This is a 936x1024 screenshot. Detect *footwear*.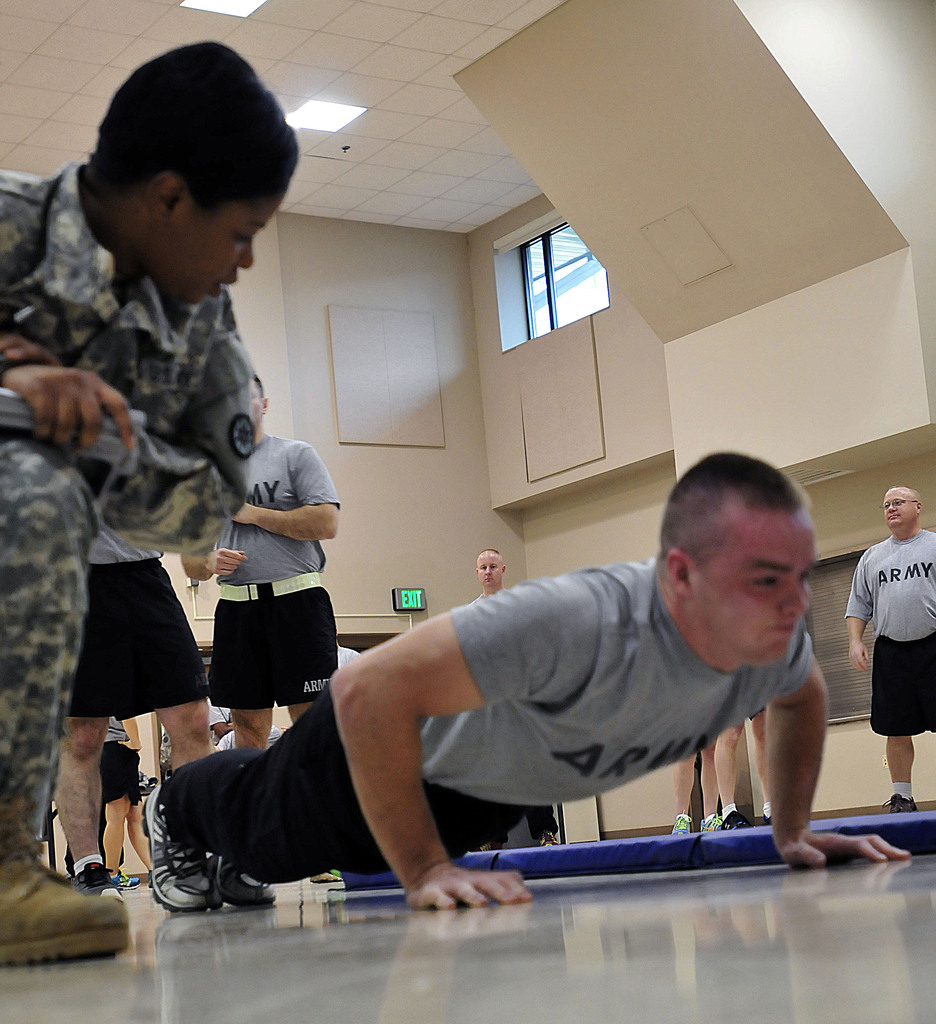
region(208, 846, 284, 913).
